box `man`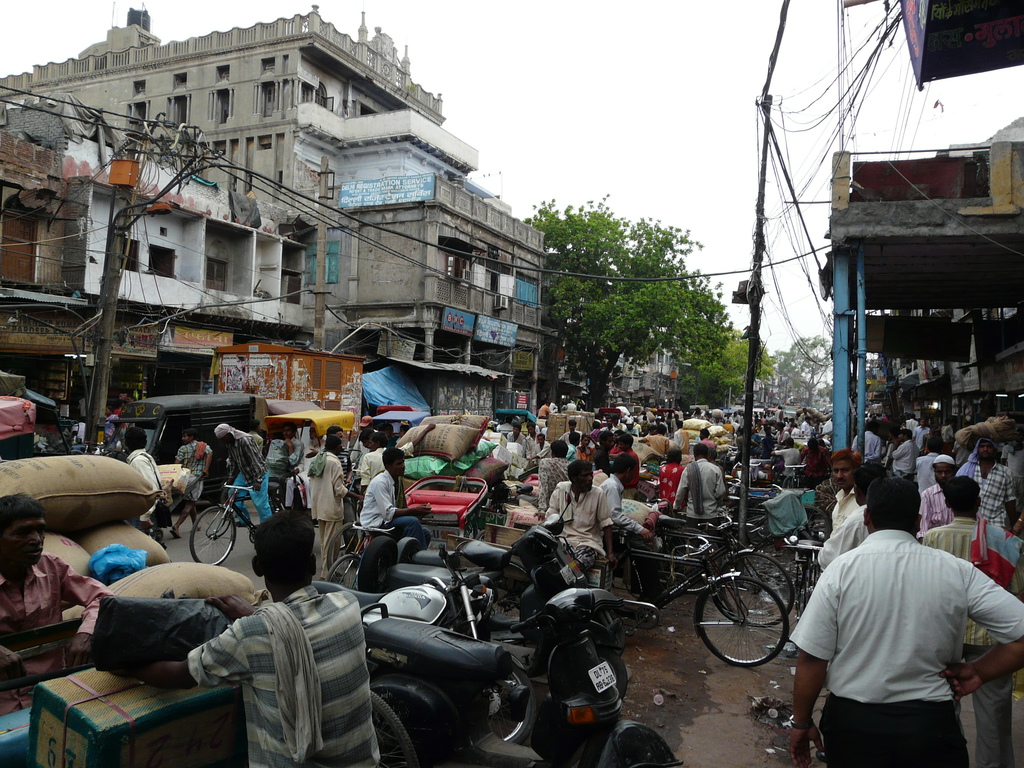
(x1=168, y1=430, x2=211, y2=536)
